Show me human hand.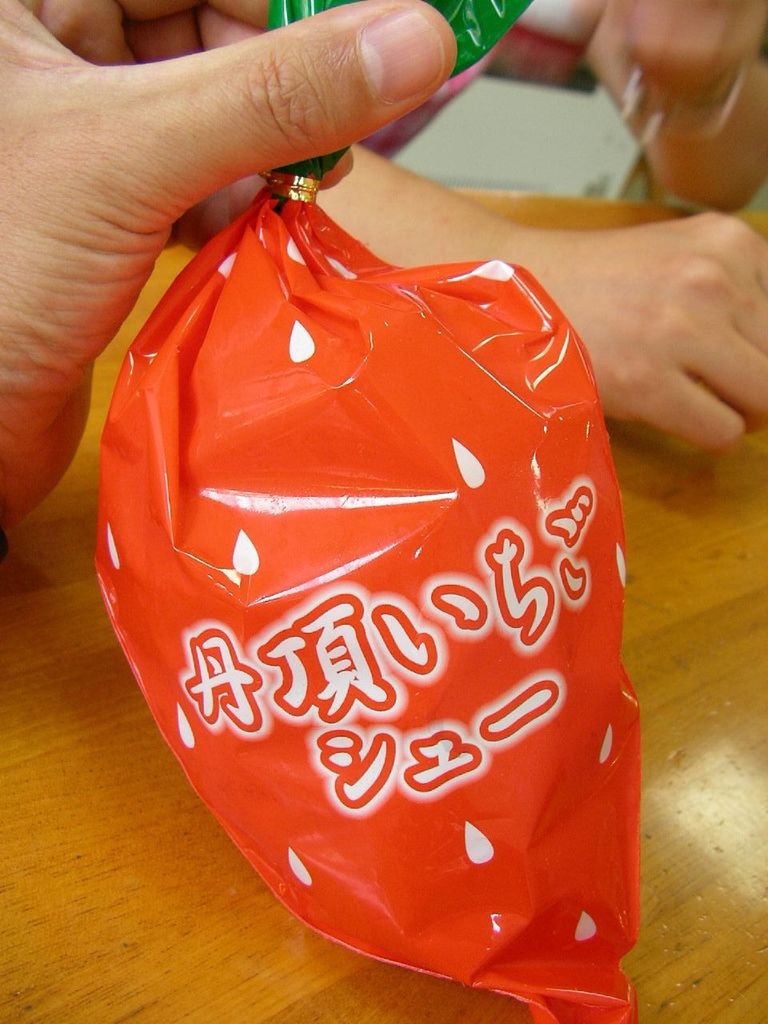
human hand is here: 0:0:462:538.
